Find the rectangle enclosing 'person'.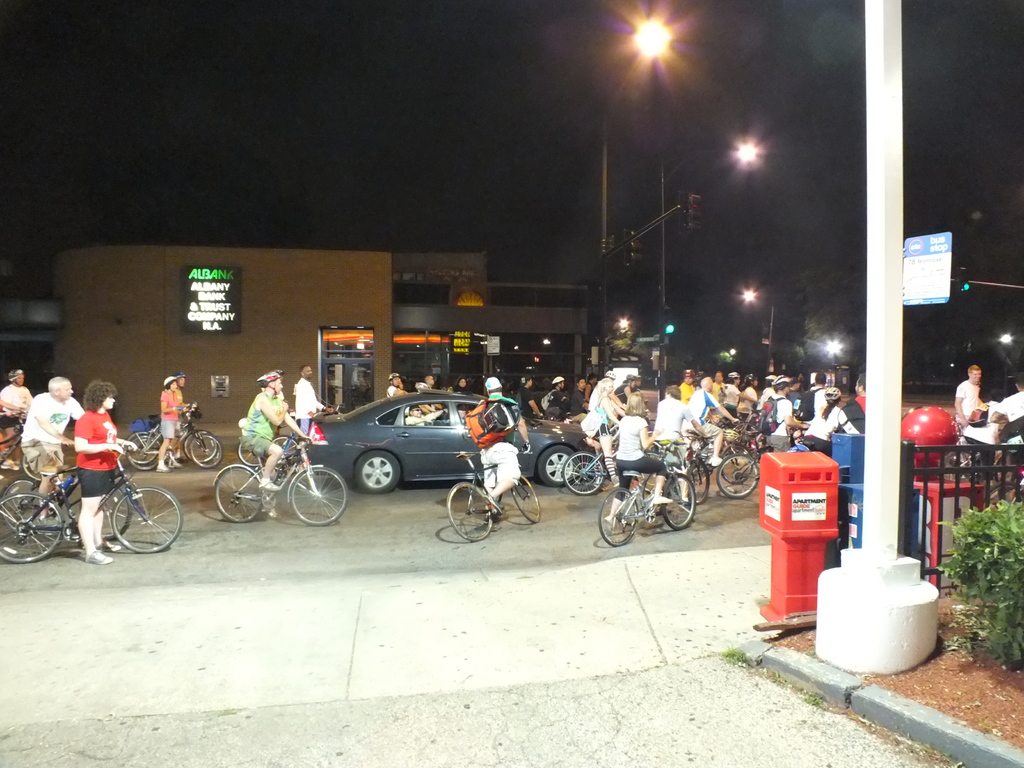
detection(448, 373, 474, 392).
